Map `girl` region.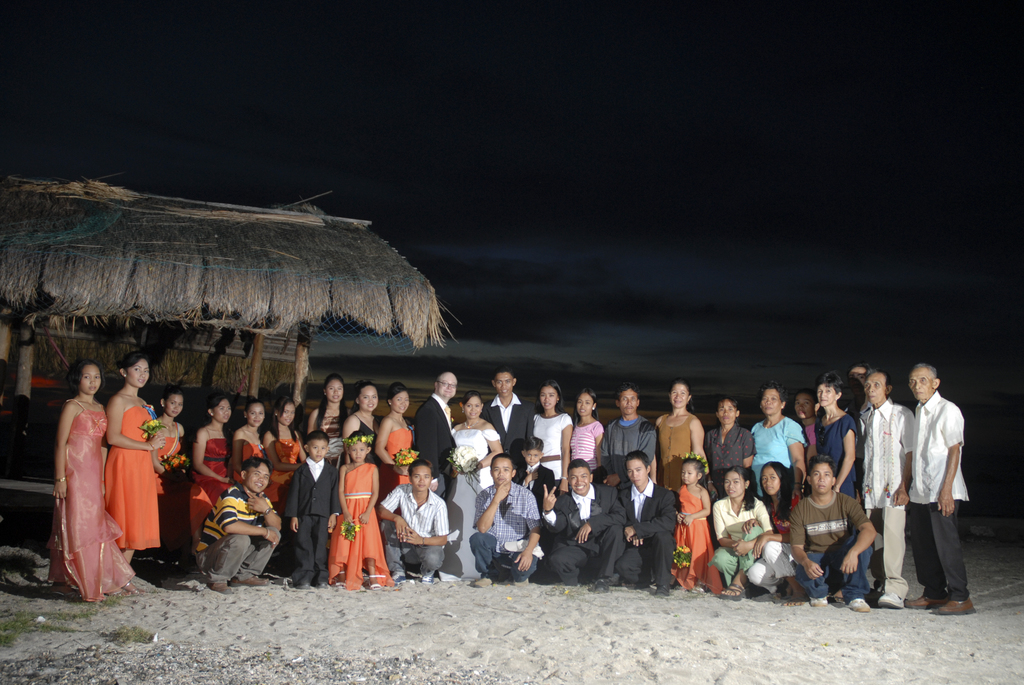
Mapped to bbox=(534, 381, 573, 491).
